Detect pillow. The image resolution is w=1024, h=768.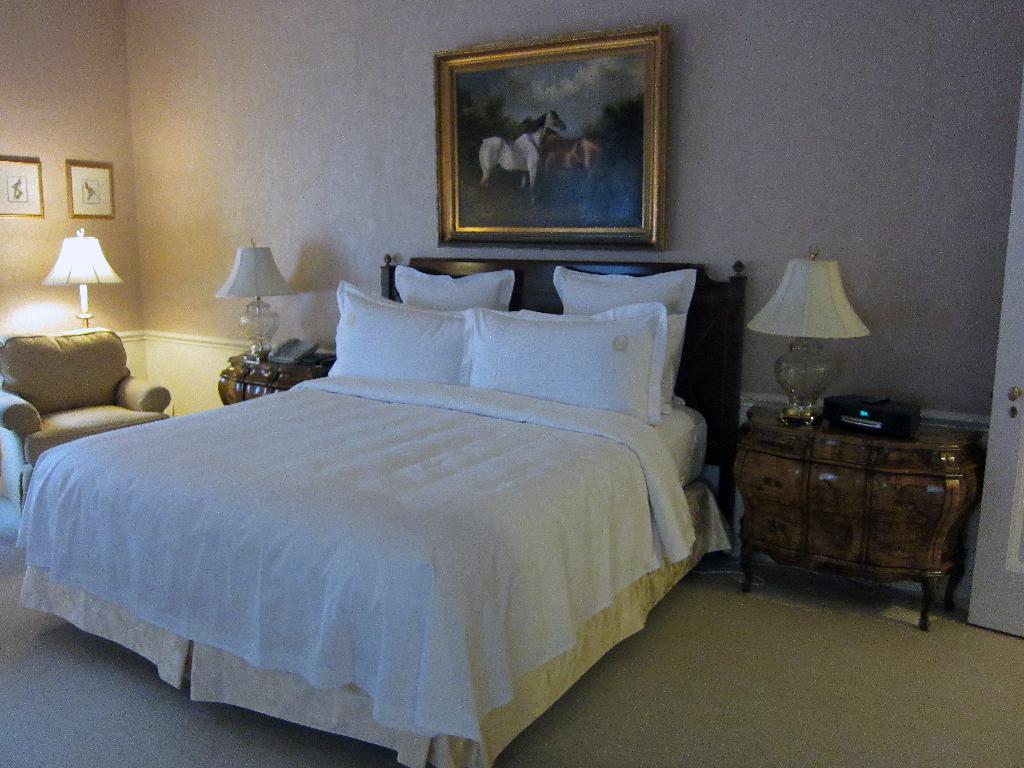
[465,303,663,422].
